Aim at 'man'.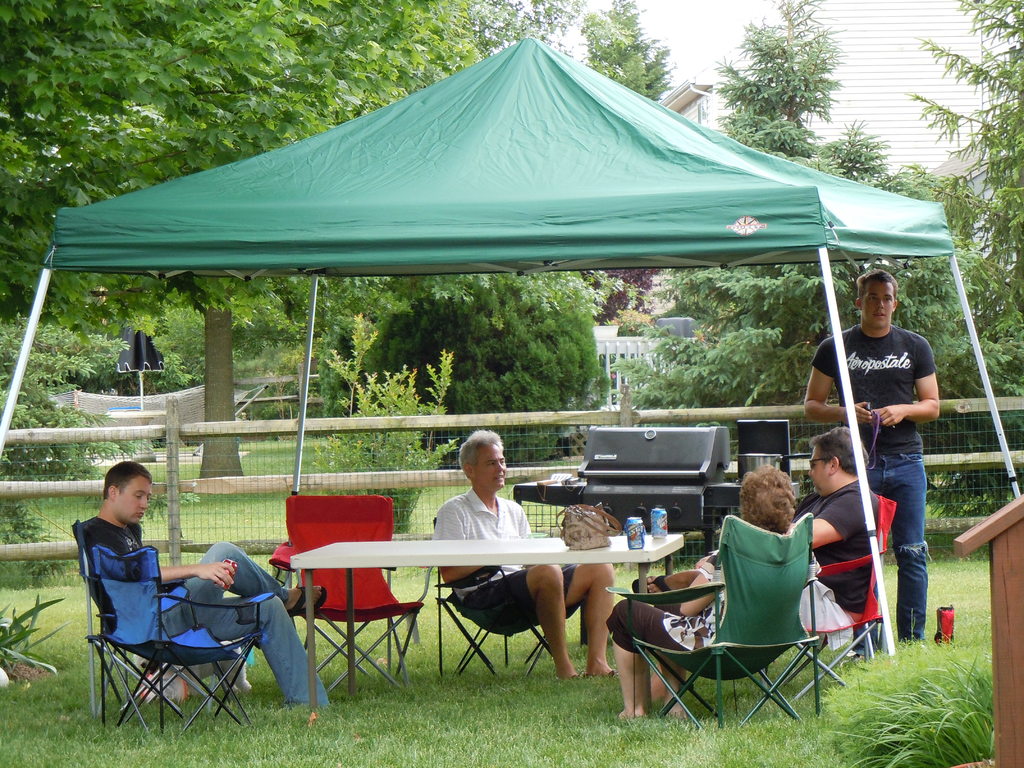
Aimed at pyautogui.locateOnScreen(794, 237, 951, 683).
